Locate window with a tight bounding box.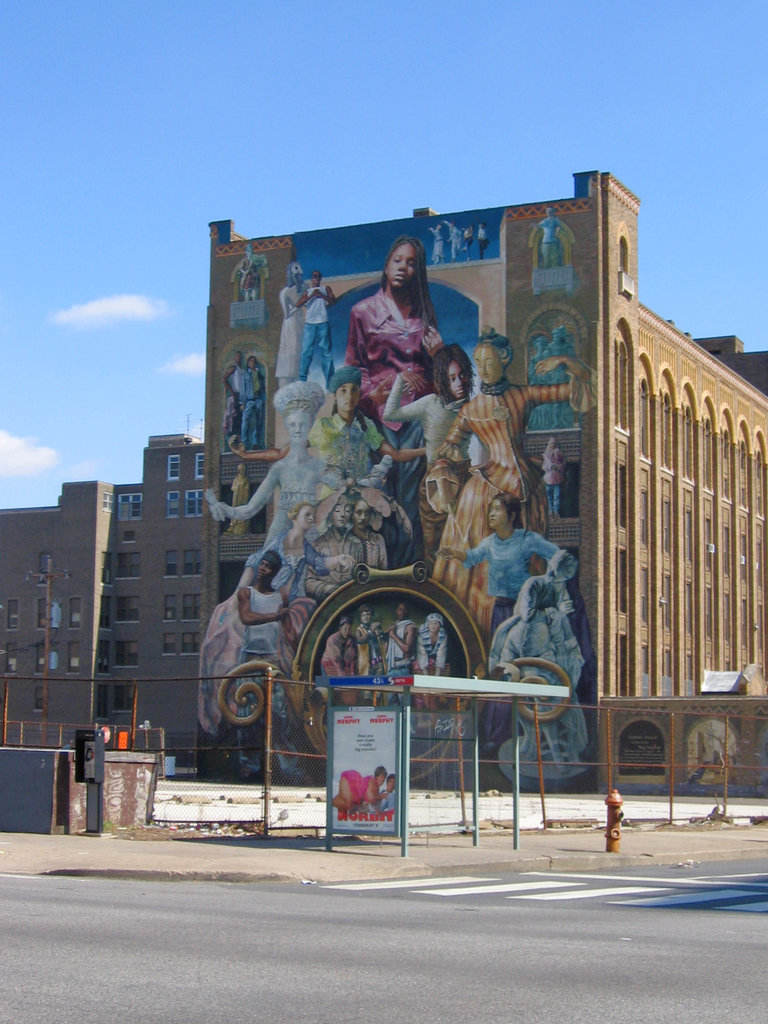
left=97, top=682, right=109, bottom=722.
